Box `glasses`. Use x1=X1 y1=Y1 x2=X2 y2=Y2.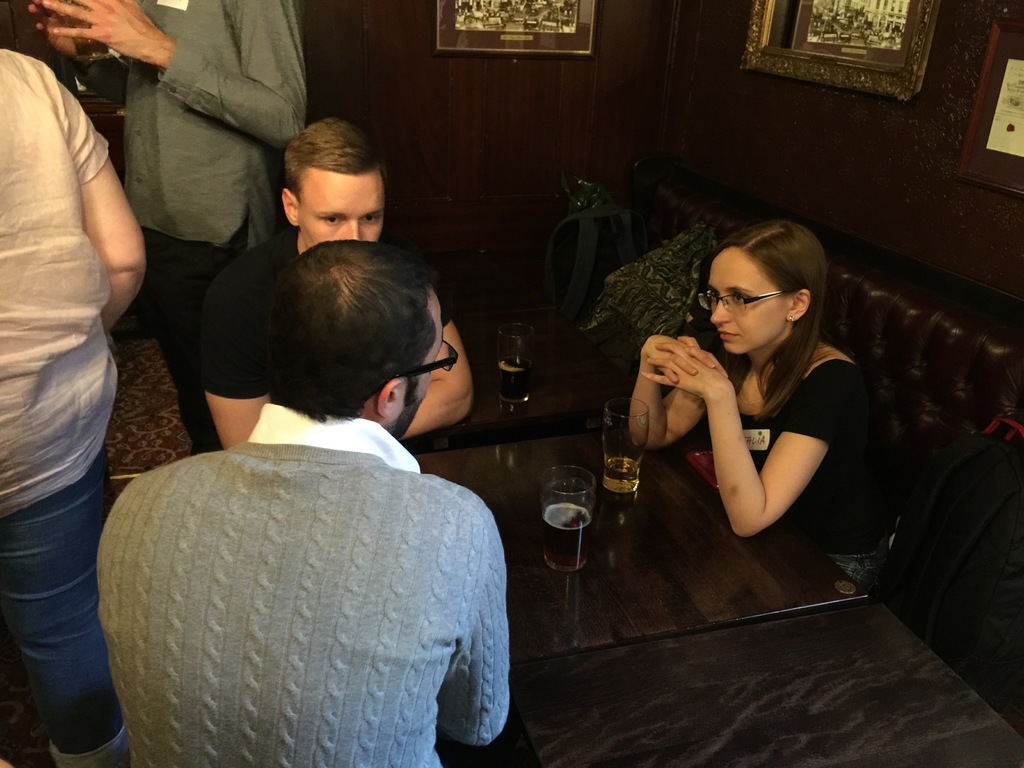
x1=696 y1=283 x2=815 y2=328.
